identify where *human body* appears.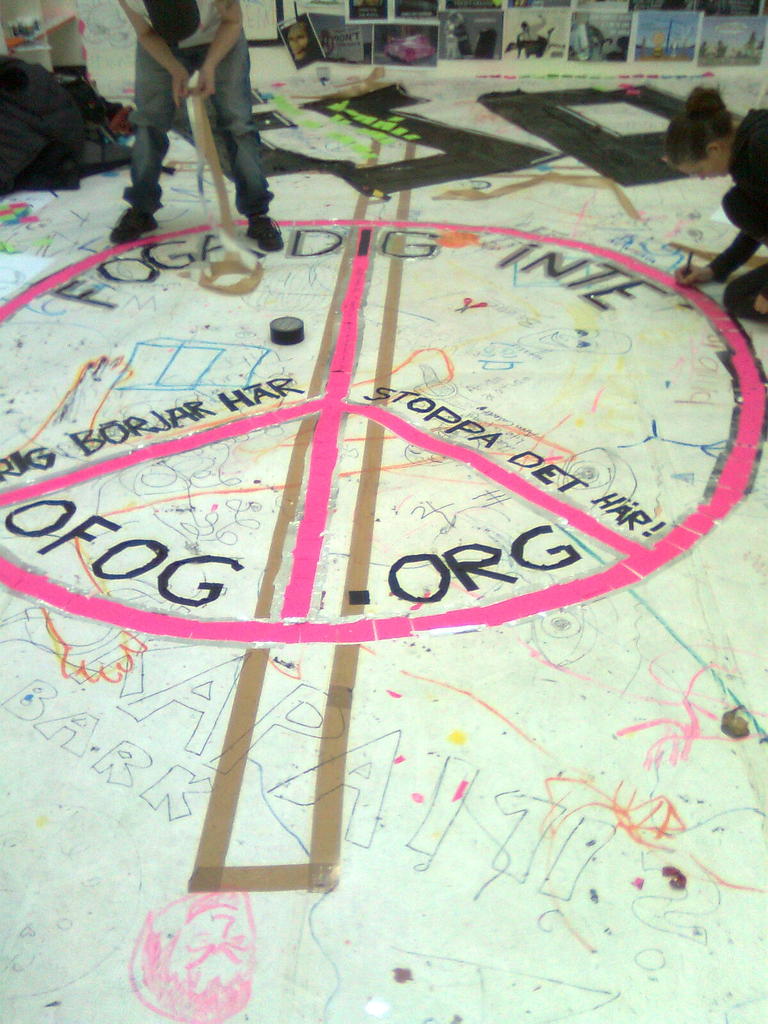
Appears at box(109, 4, 288, 205).
